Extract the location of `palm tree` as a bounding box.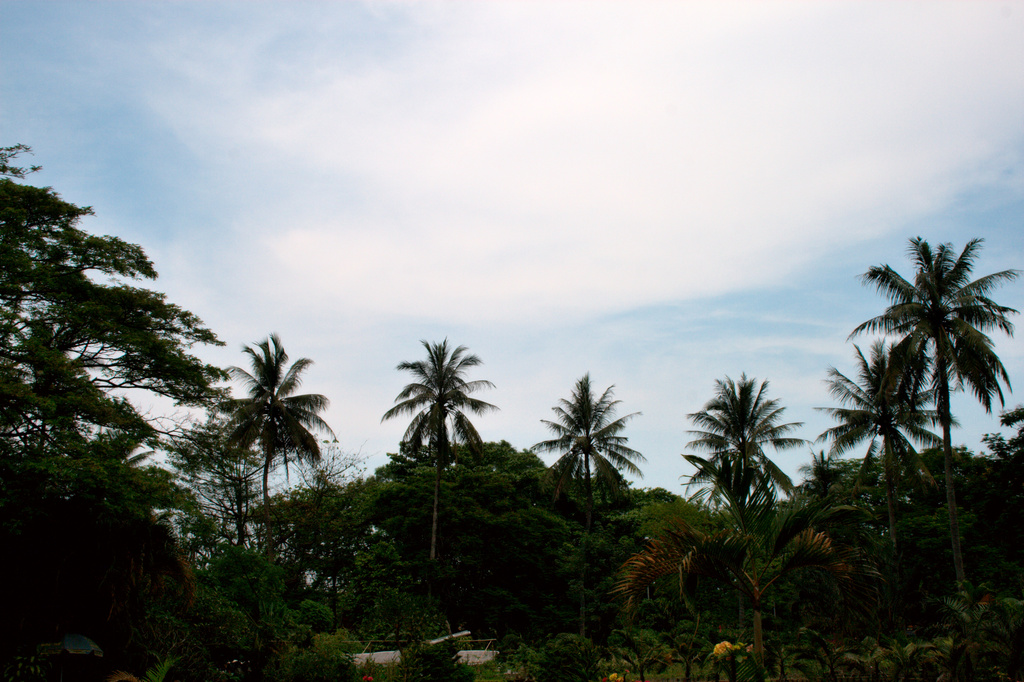
678,383,768,560.
